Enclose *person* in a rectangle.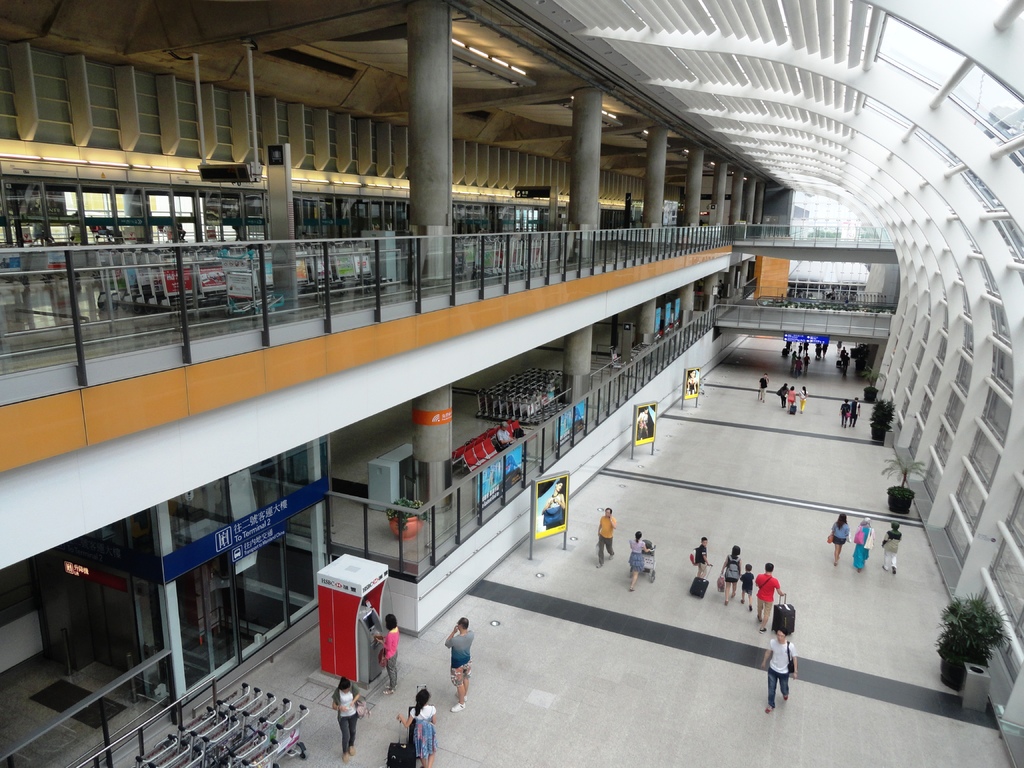
833:516:851:557.
